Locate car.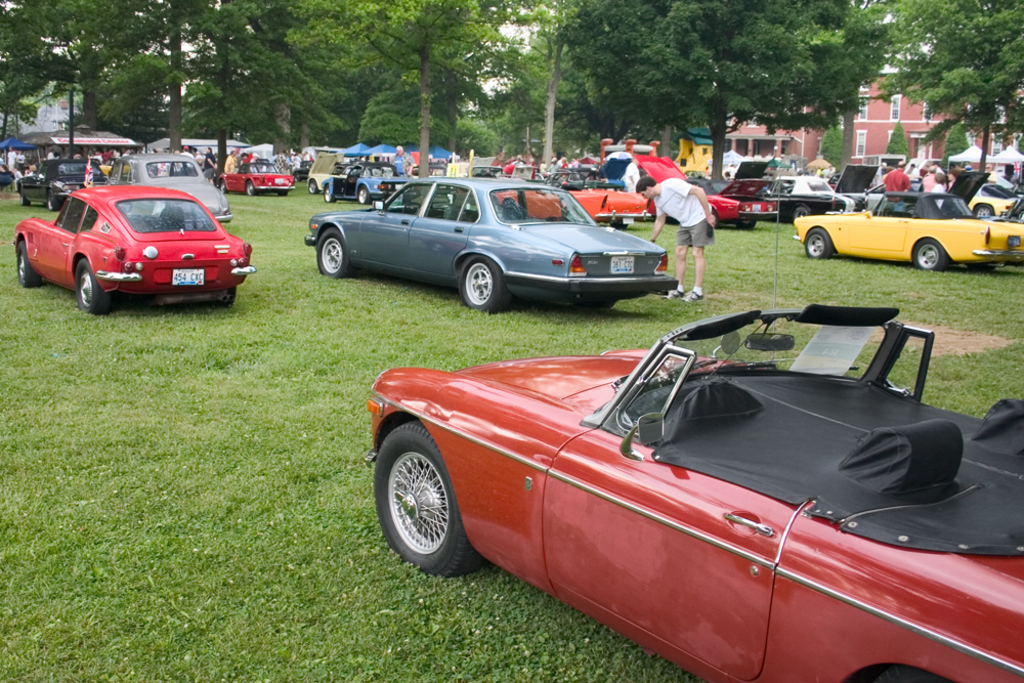
Bounding box: (x1=10, y1=178, x2=256, y2=317).
